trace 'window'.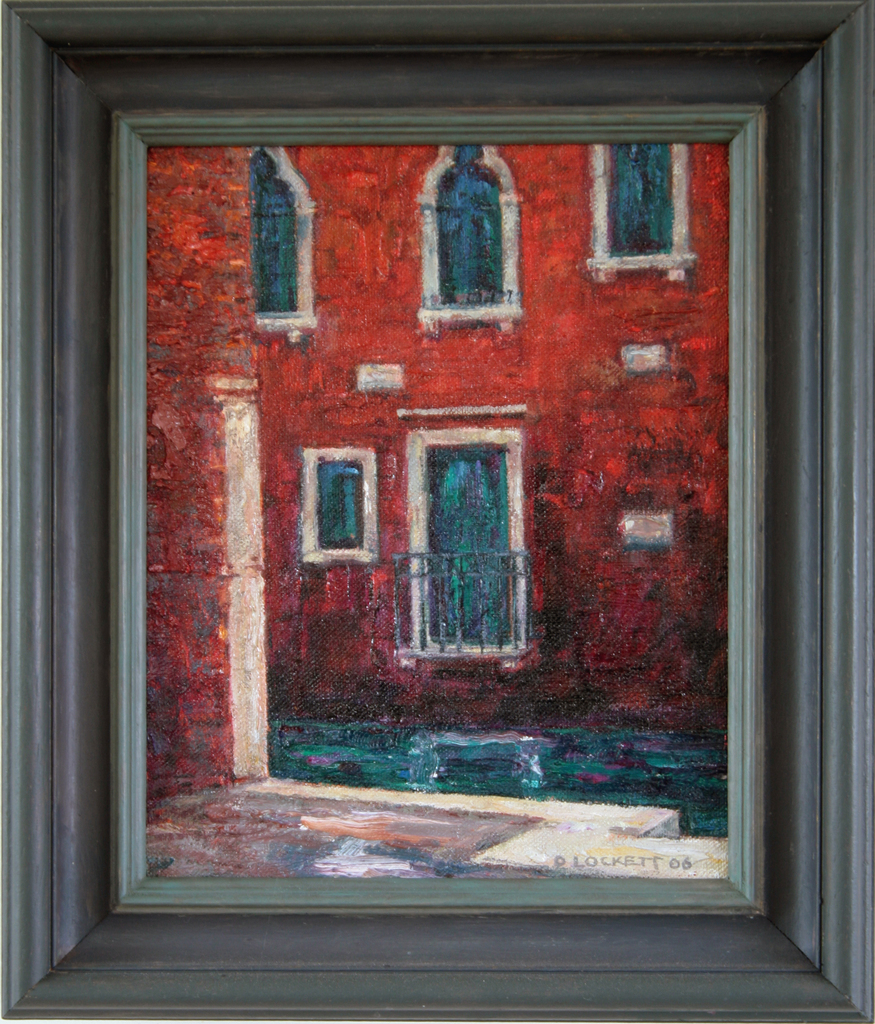
Traced to [296,447,378,572].
